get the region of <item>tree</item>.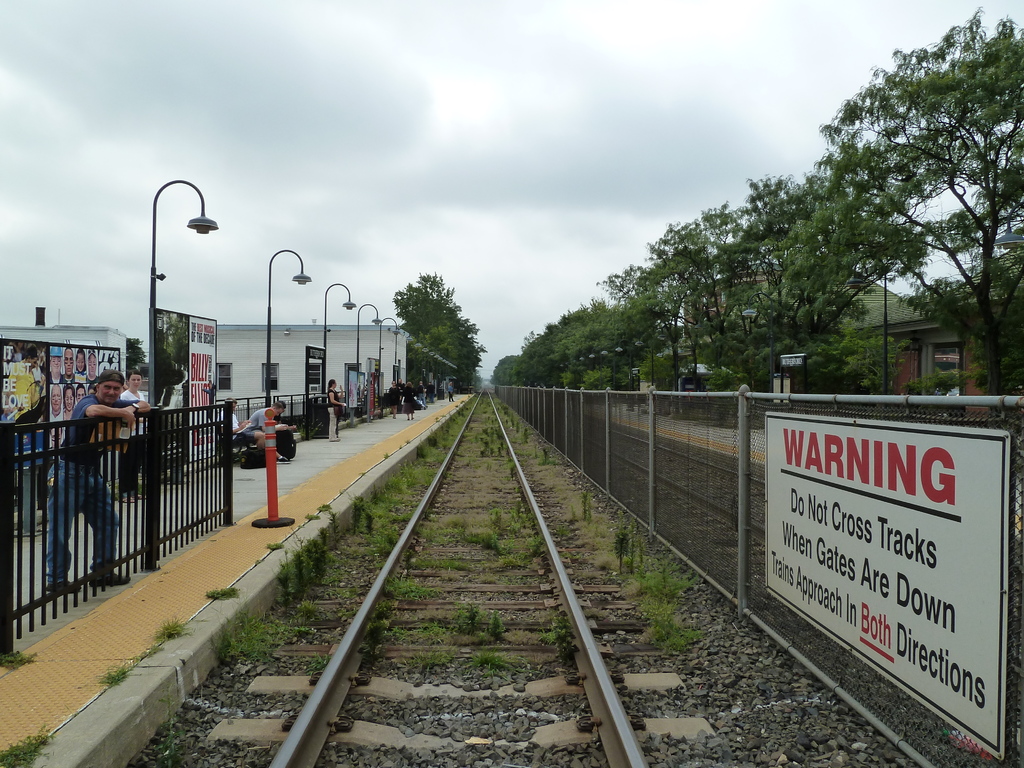
[714,171,924,387].
